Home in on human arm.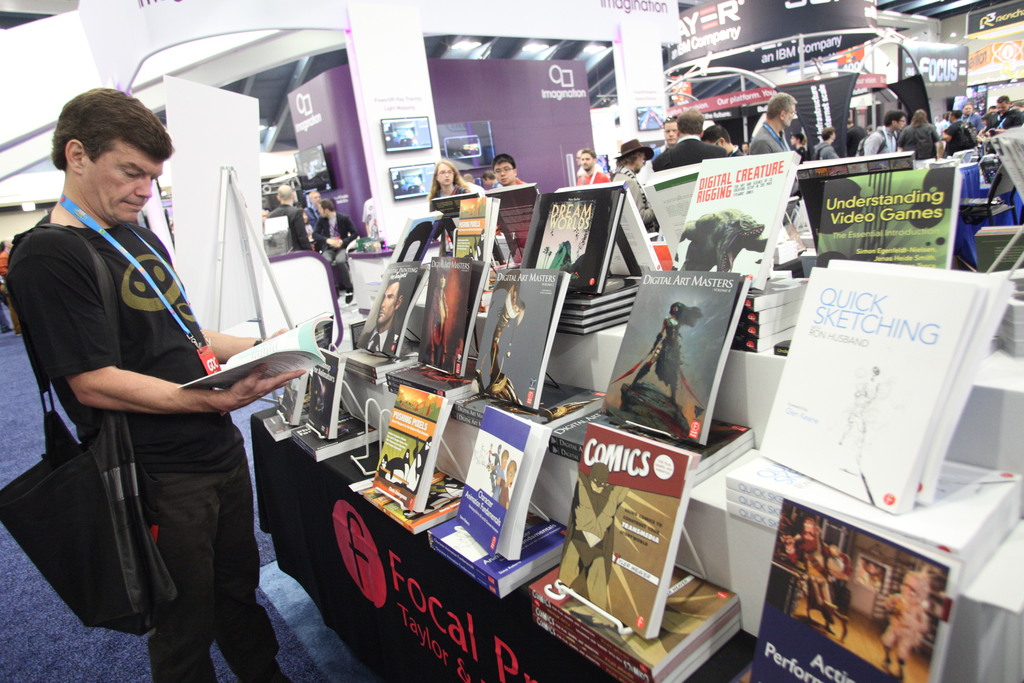
Homed in at pyautogui.locateOnScreen(312, 216, 340, 248).
